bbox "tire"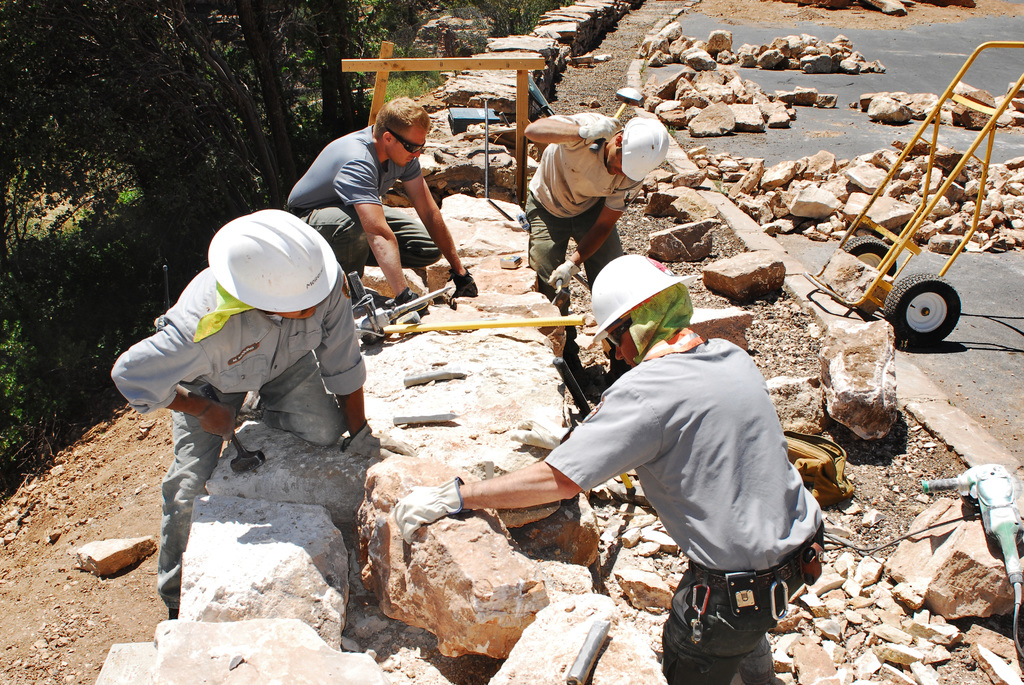
[838, 236, 900, 274]
